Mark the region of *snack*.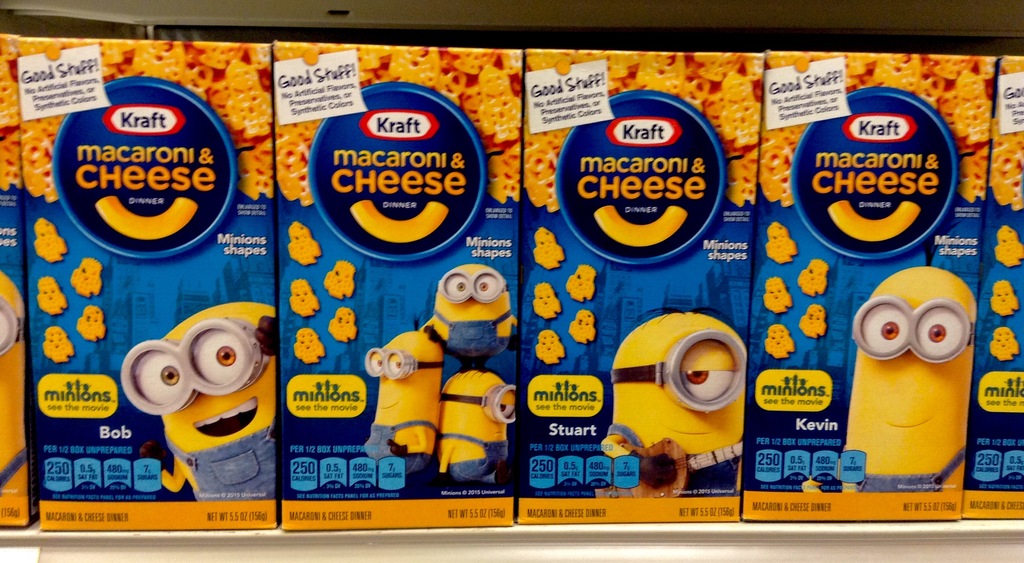
Region: 532 228 561 267.
